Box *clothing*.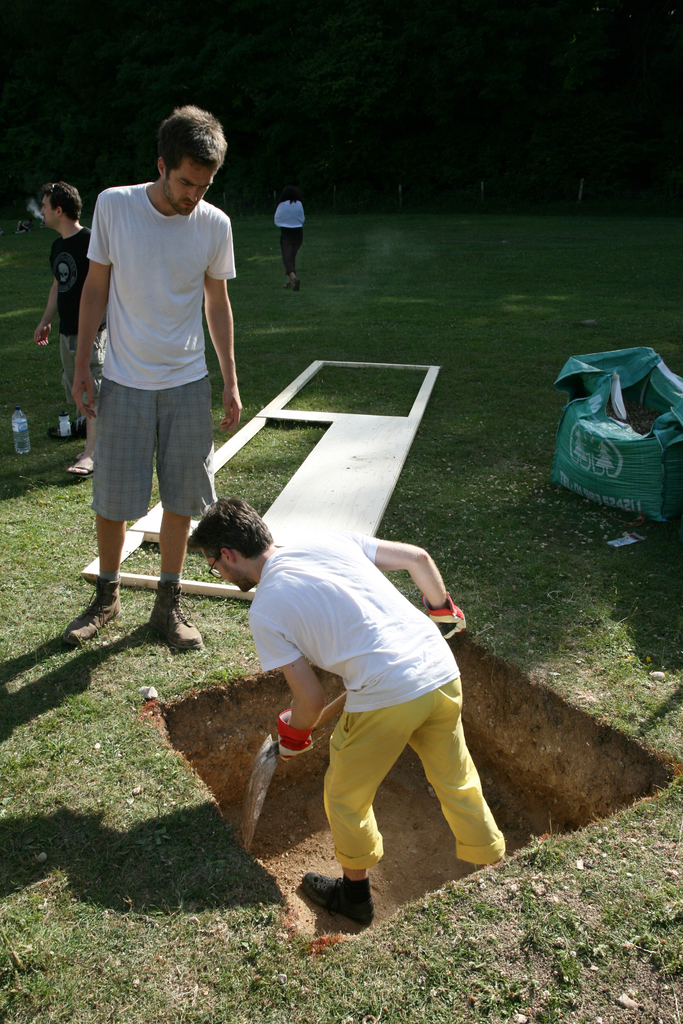
locate(277, 200, 304, 264).
